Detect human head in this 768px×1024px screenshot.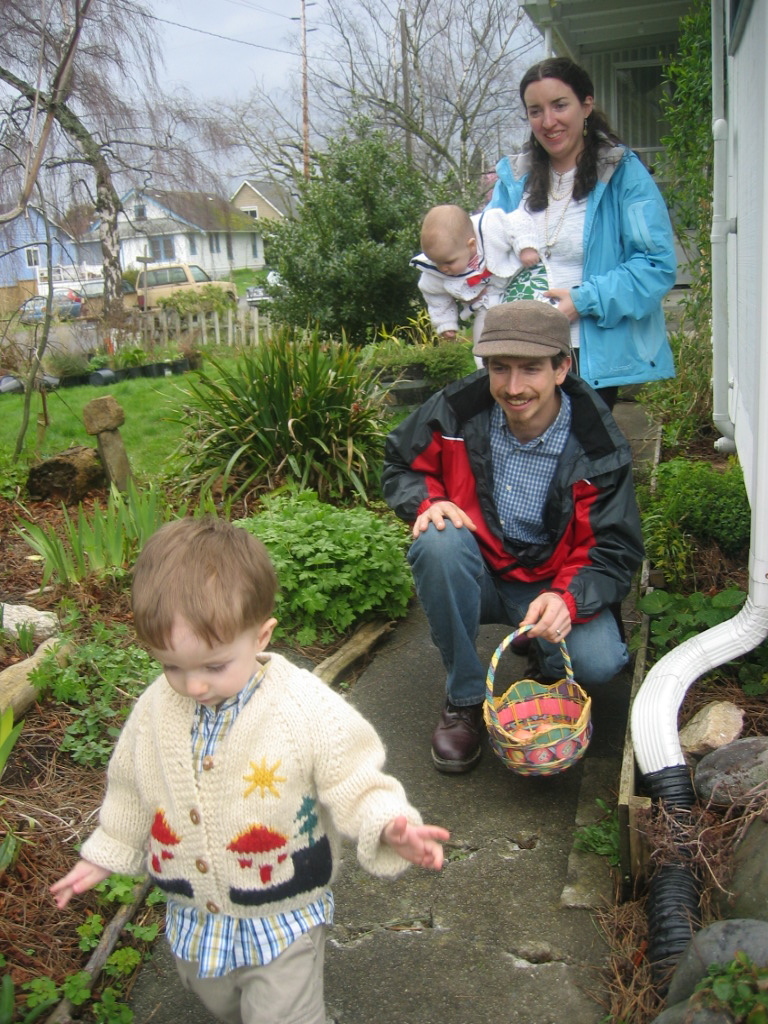
Detection: 516/64/592/153.
